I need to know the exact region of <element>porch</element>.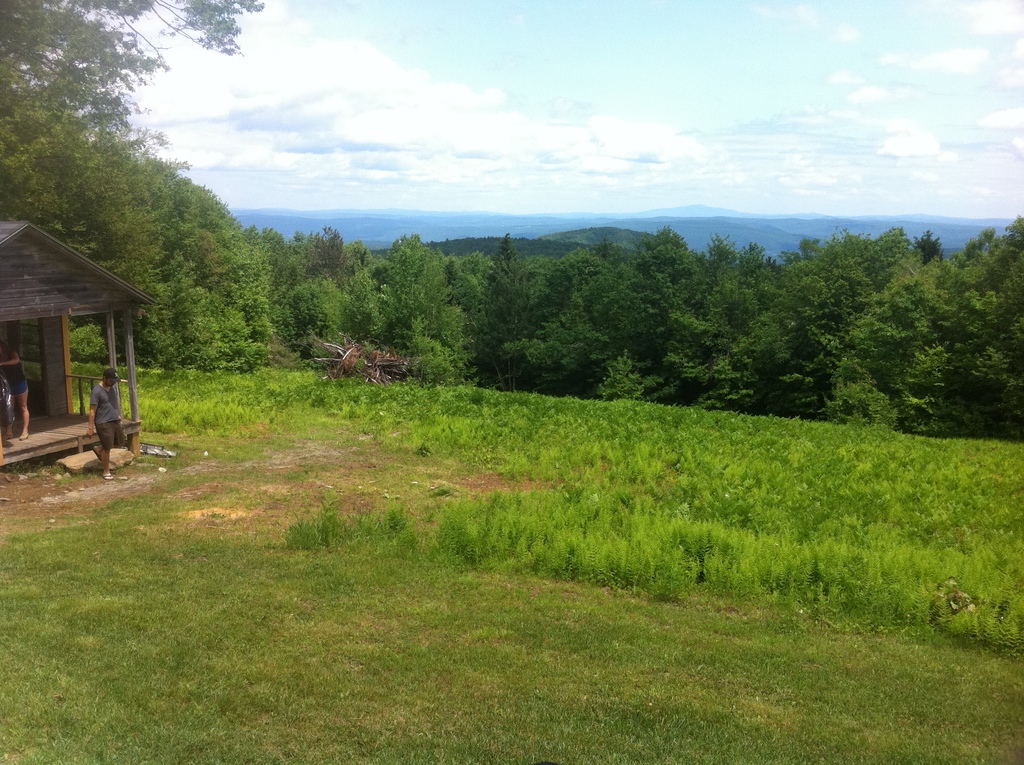
Region: bbox=(0, 371, 144, 468).
